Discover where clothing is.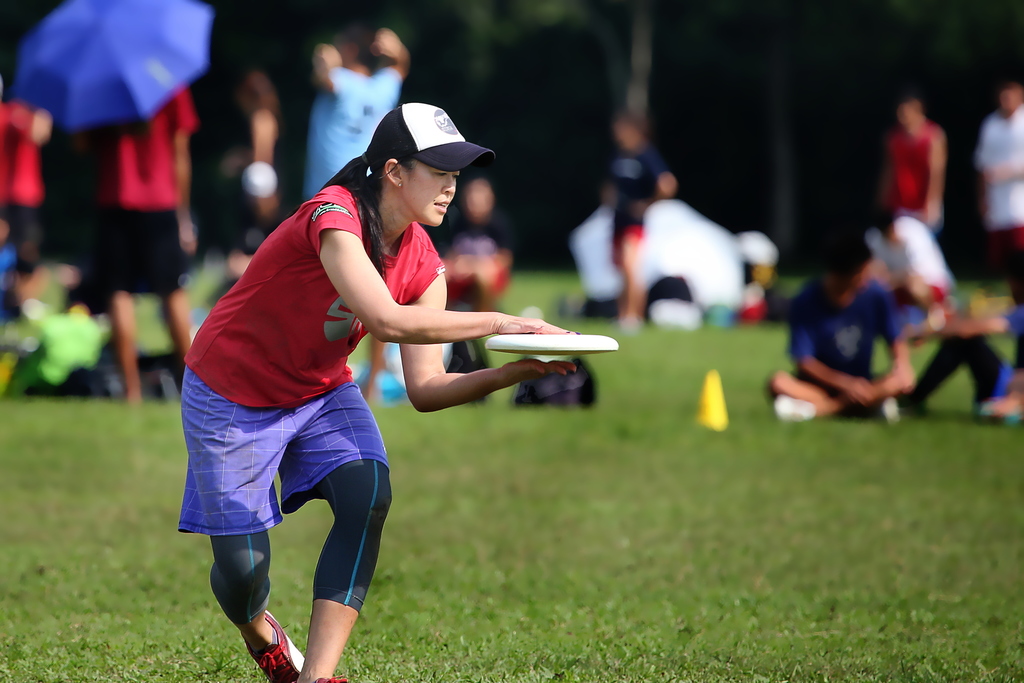
Discovered at crop(163, 183, 452, 616).
